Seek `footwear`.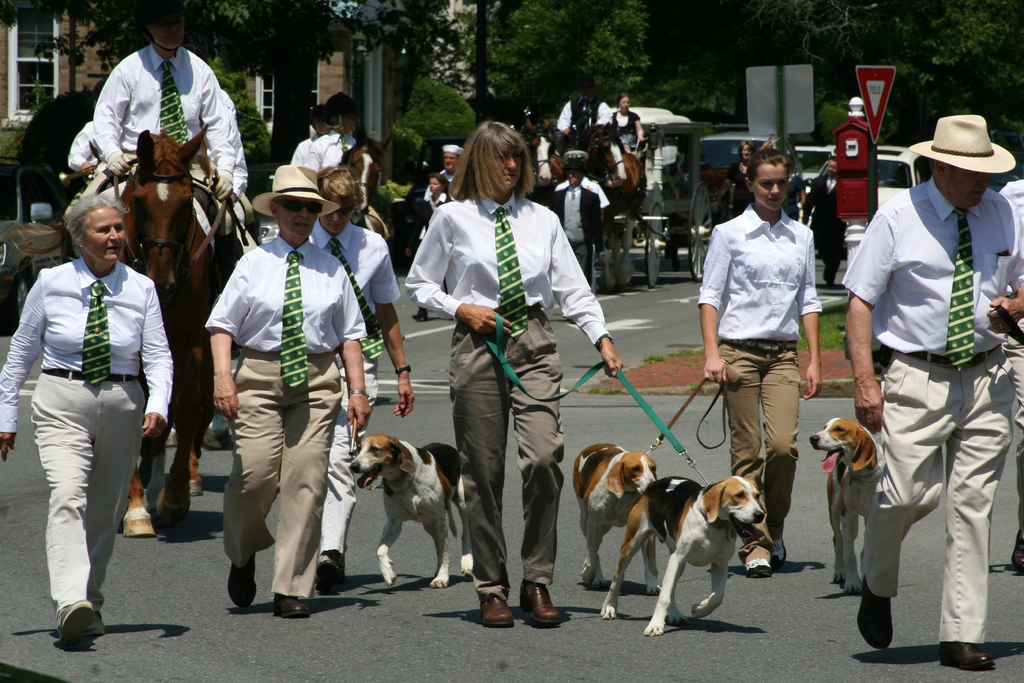
bbox=(226, 551, 259, 611).
